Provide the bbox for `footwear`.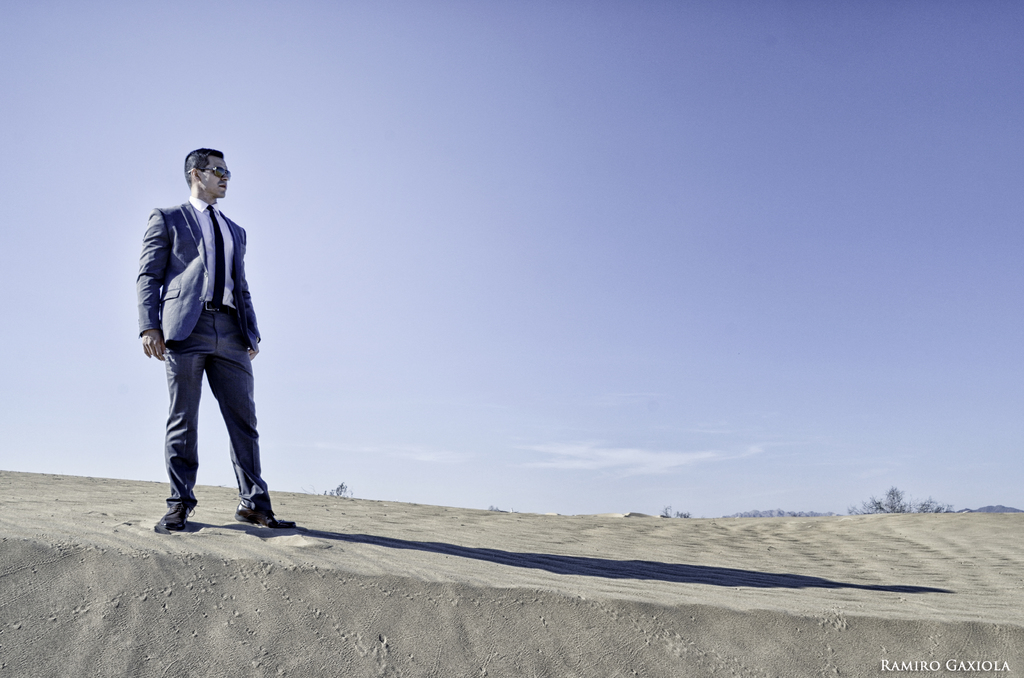
154:501:194:533.
